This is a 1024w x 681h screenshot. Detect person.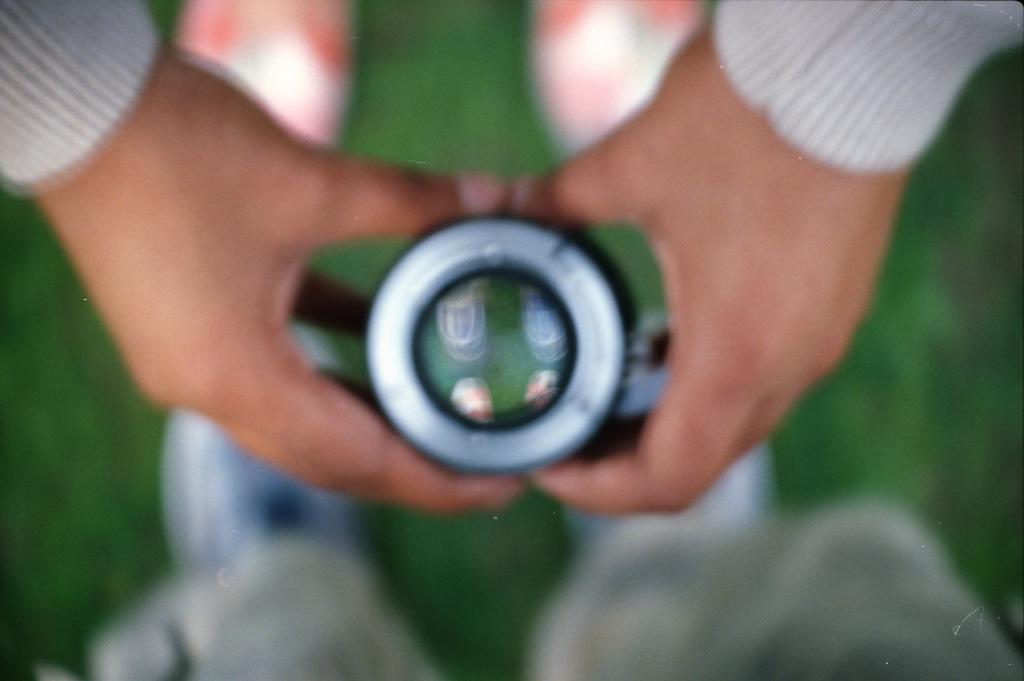
x1=0, y1=0, x2=1023, y2=513.
